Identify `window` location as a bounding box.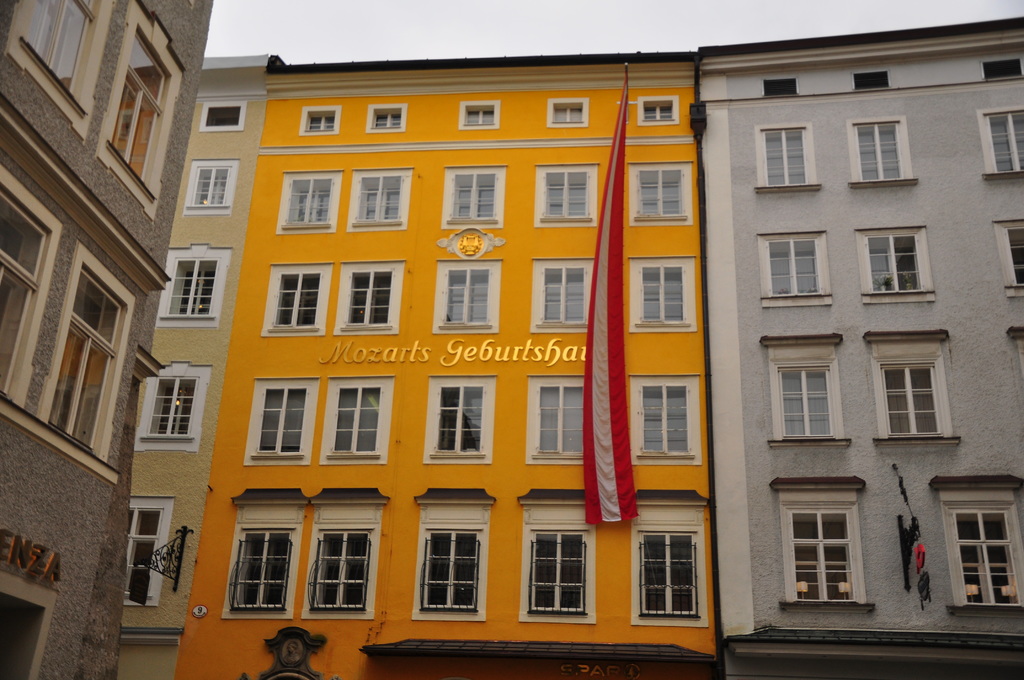
box=[285, 160, 338, 234].
